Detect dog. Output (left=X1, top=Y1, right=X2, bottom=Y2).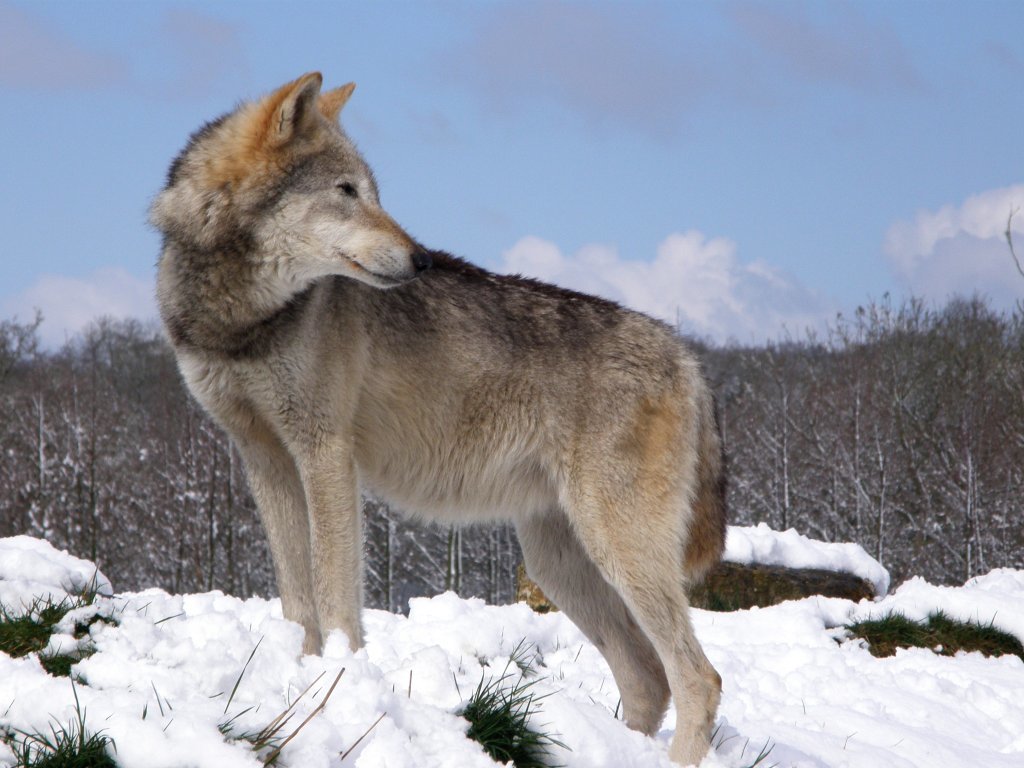
(left=141, top=71, right=733, bottom=766).
